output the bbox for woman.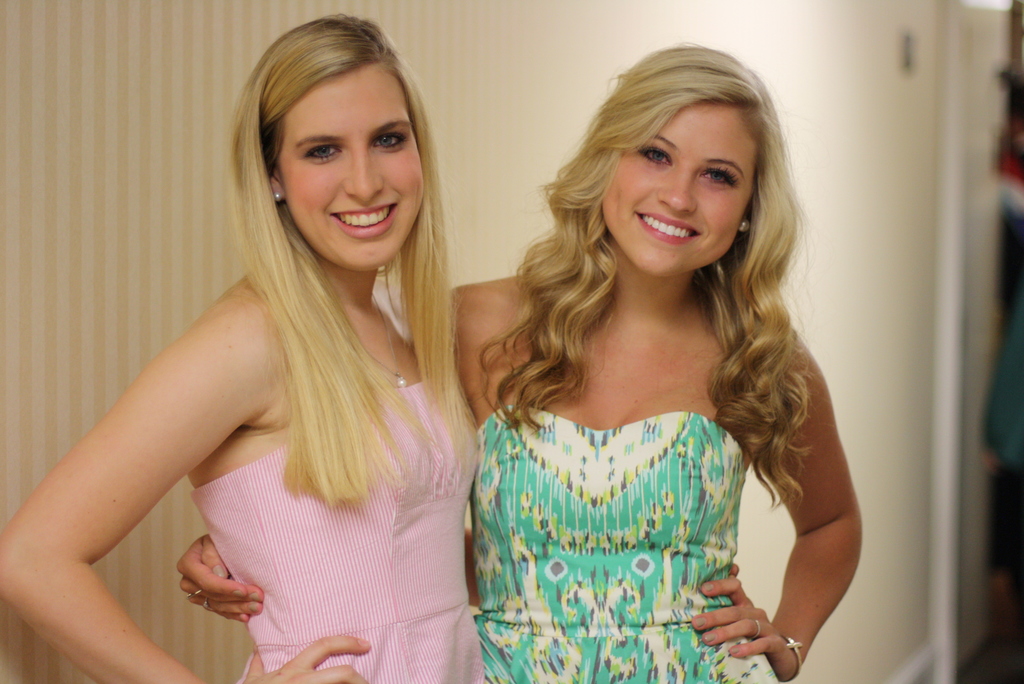
{"left": 177, "top": 35, "right": 862, "bottom": 683}.
